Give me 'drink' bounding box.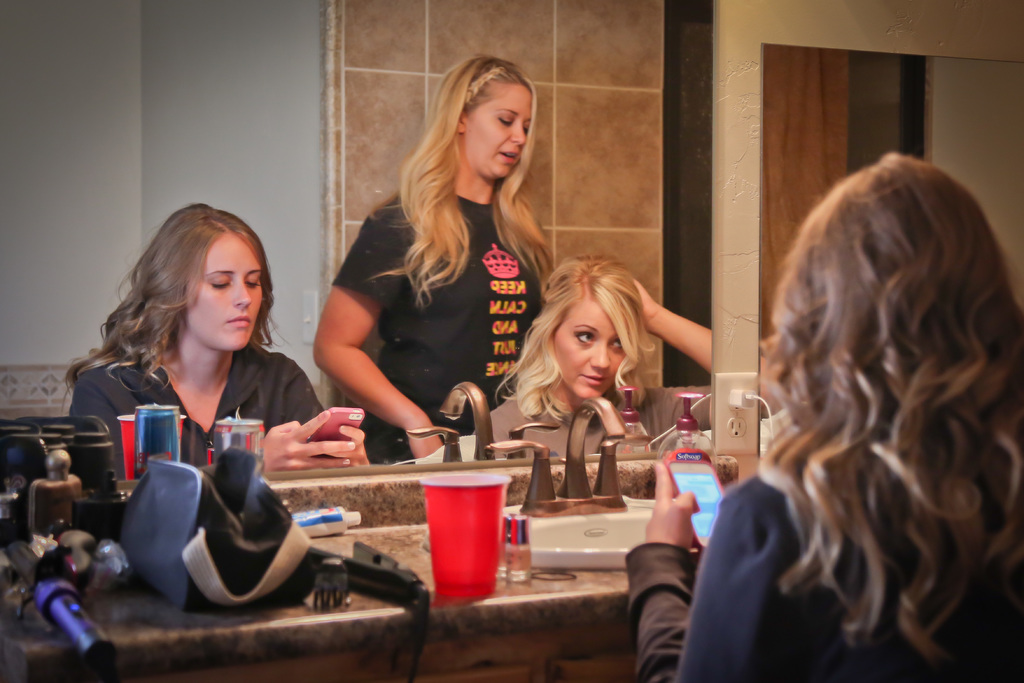
{"x1": 213, "y1": 413, "x2": 268, "y2": 465}.
